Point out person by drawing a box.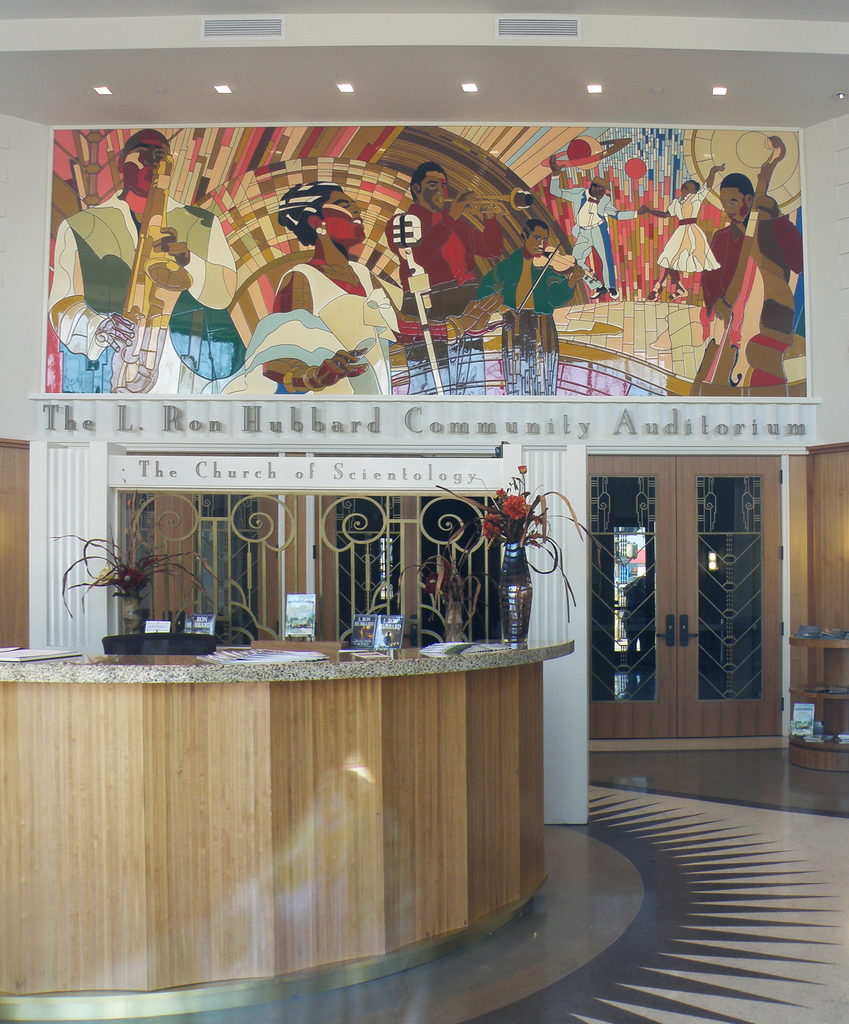
<region>698, 171, 812, 397</region>.
